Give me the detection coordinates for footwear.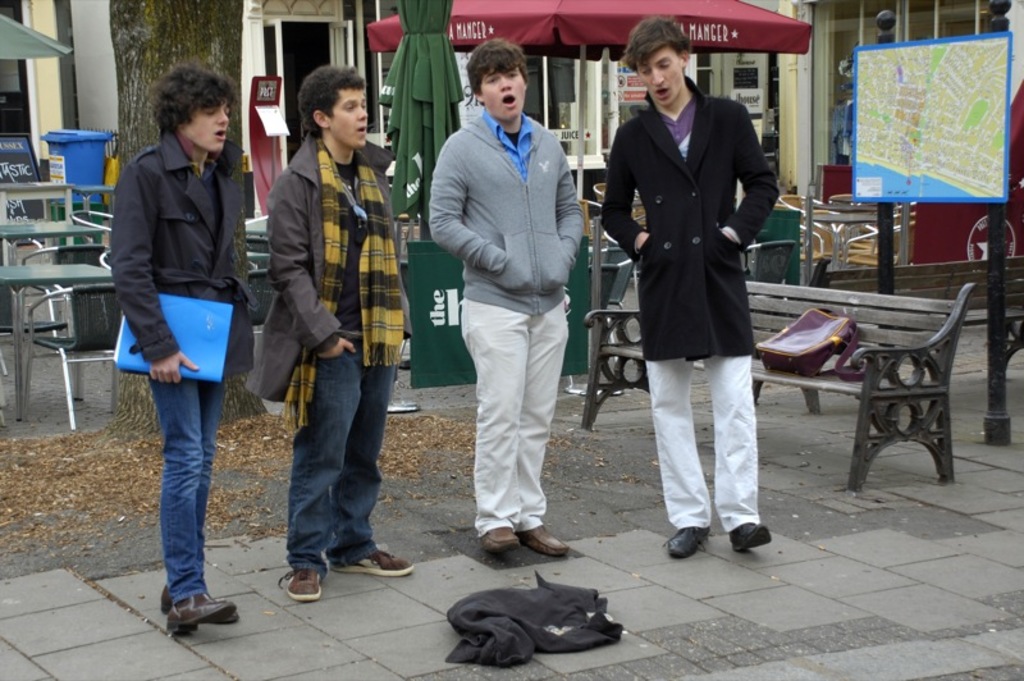
(728, 522, 771, 550).
